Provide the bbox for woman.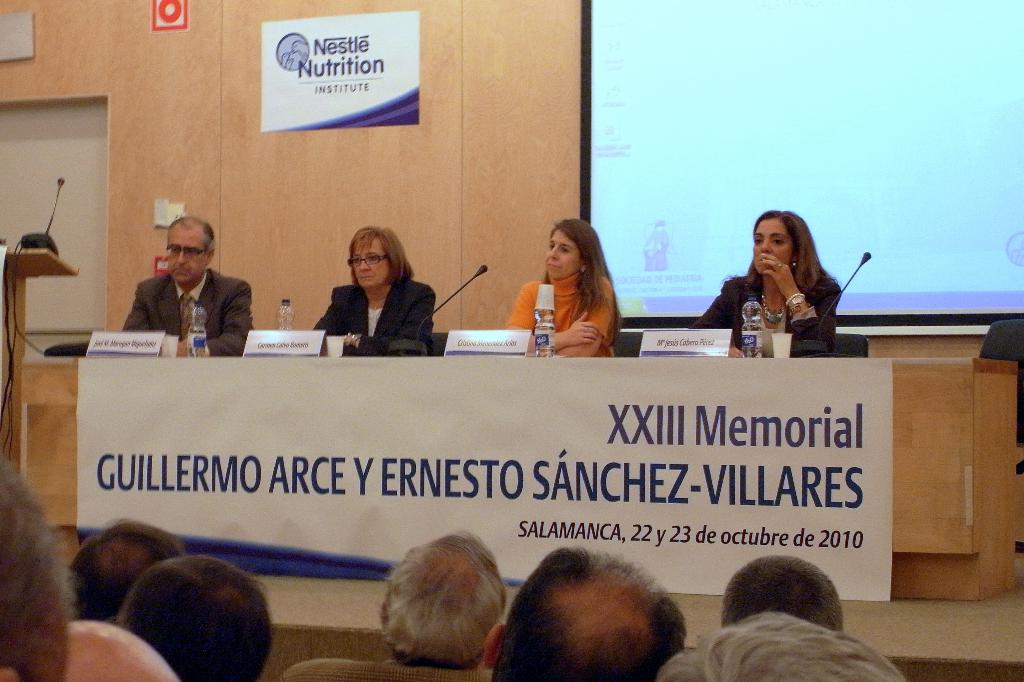
x1=692 y1=204 x2=840 y2=361.
